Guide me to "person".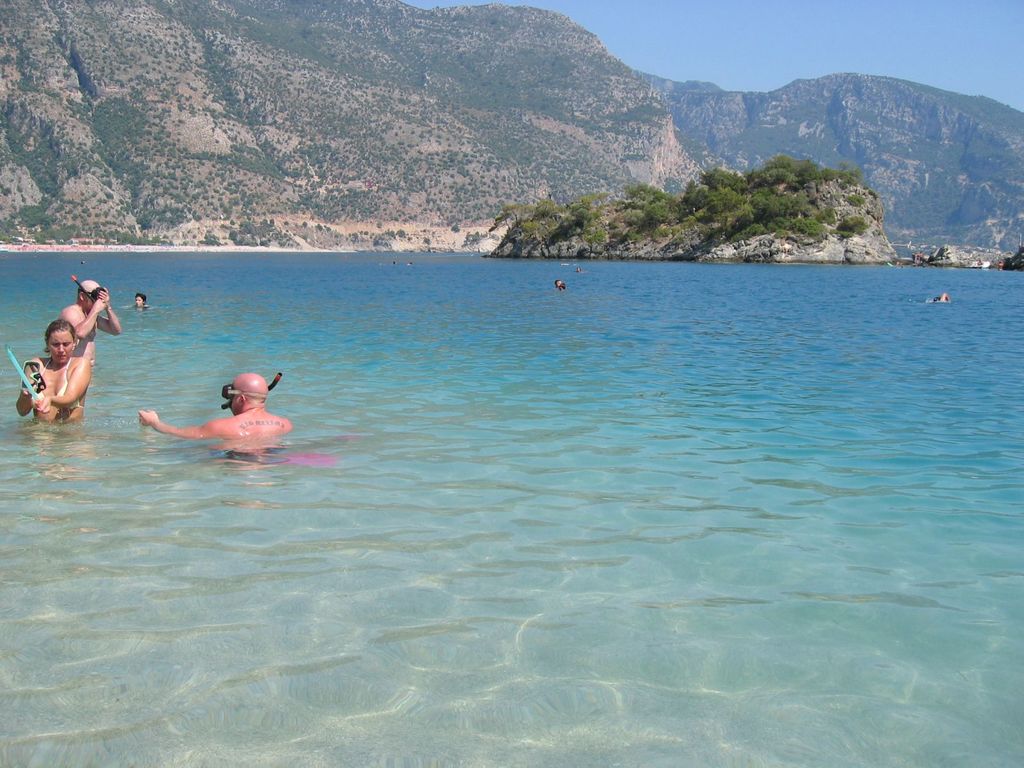
Guidance: x1=58 y1=280 x2=122 y2=368.
